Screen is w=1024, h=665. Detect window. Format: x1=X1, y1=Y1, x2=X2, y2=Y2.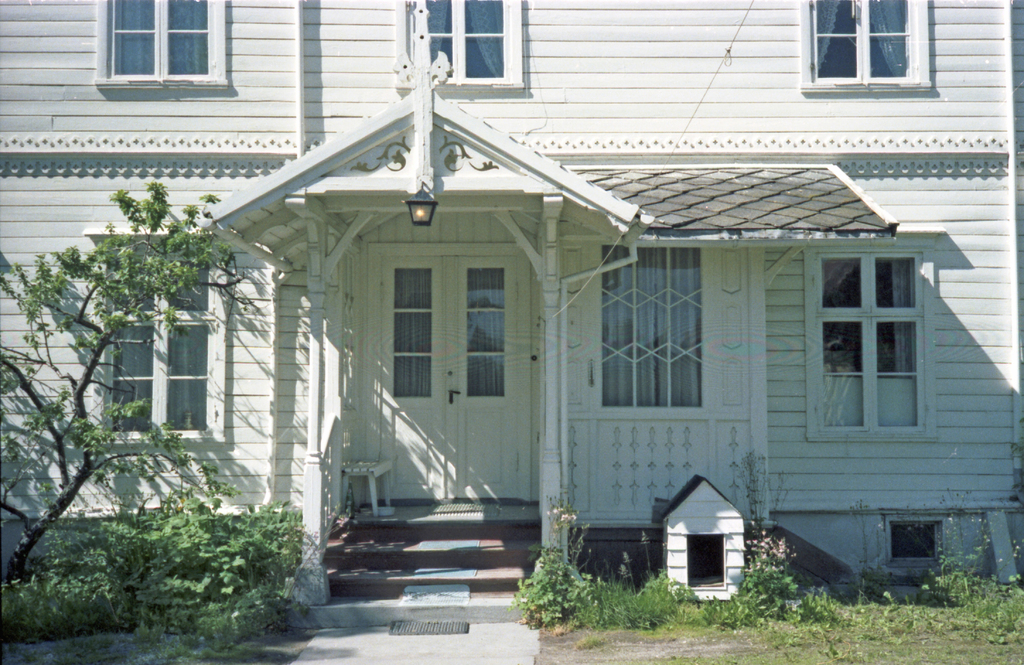
x1=93, y1=246, x2=227, y2=445.
